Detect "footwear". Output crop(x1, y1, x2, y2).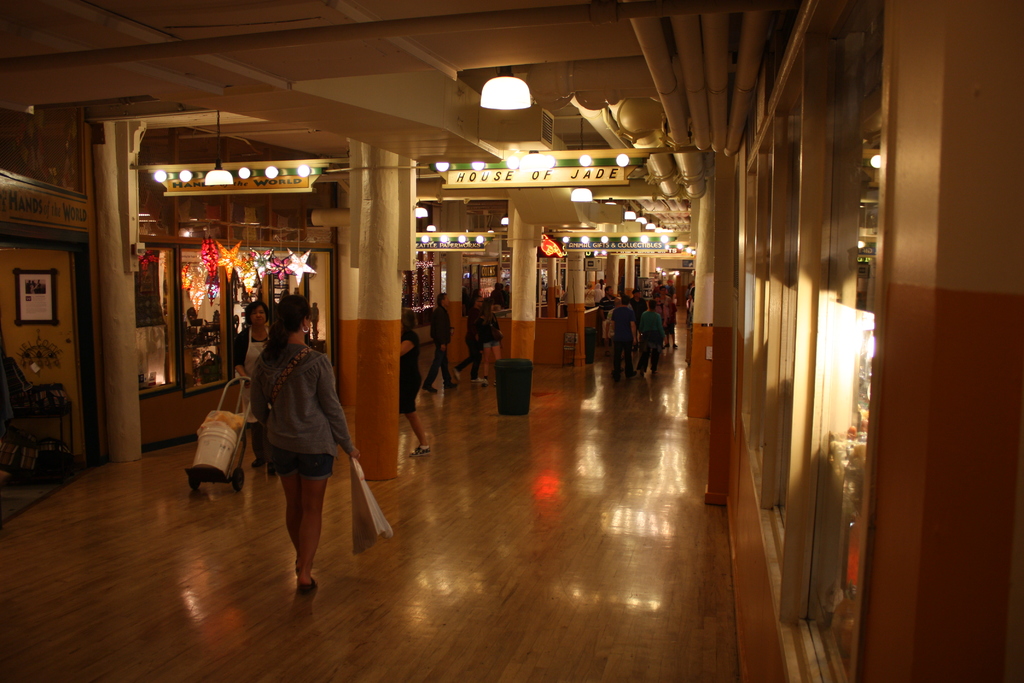
crop(420, 385, 438, 395).
